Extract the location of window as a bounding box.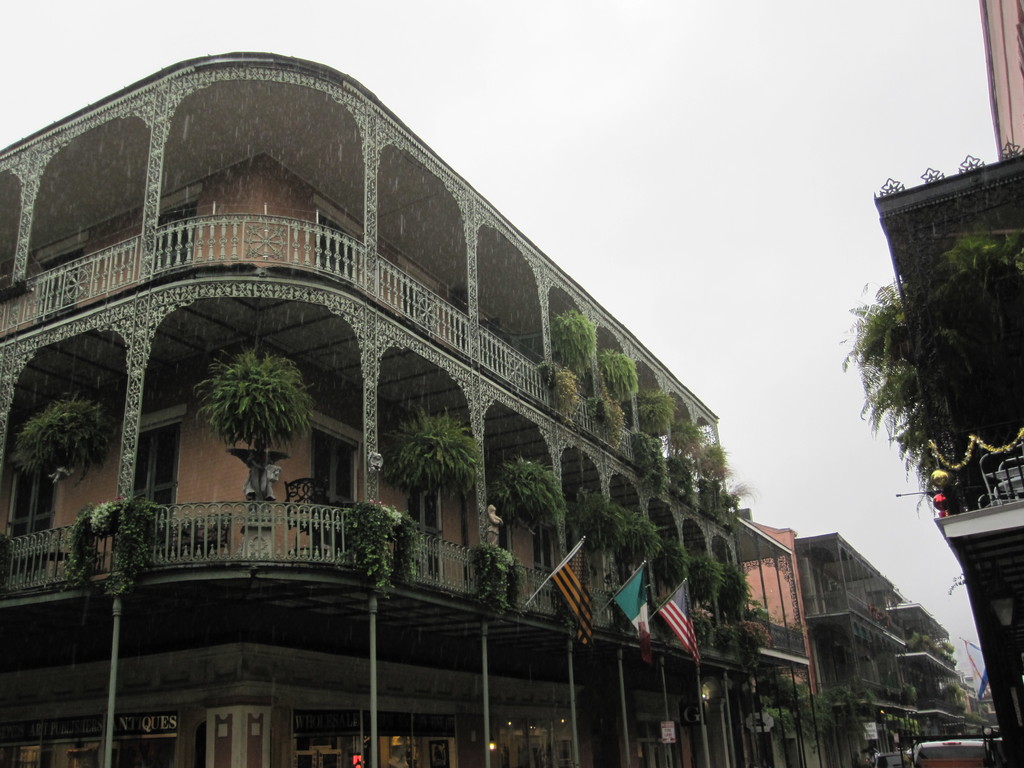
box=[311, 424, 362, 557].
